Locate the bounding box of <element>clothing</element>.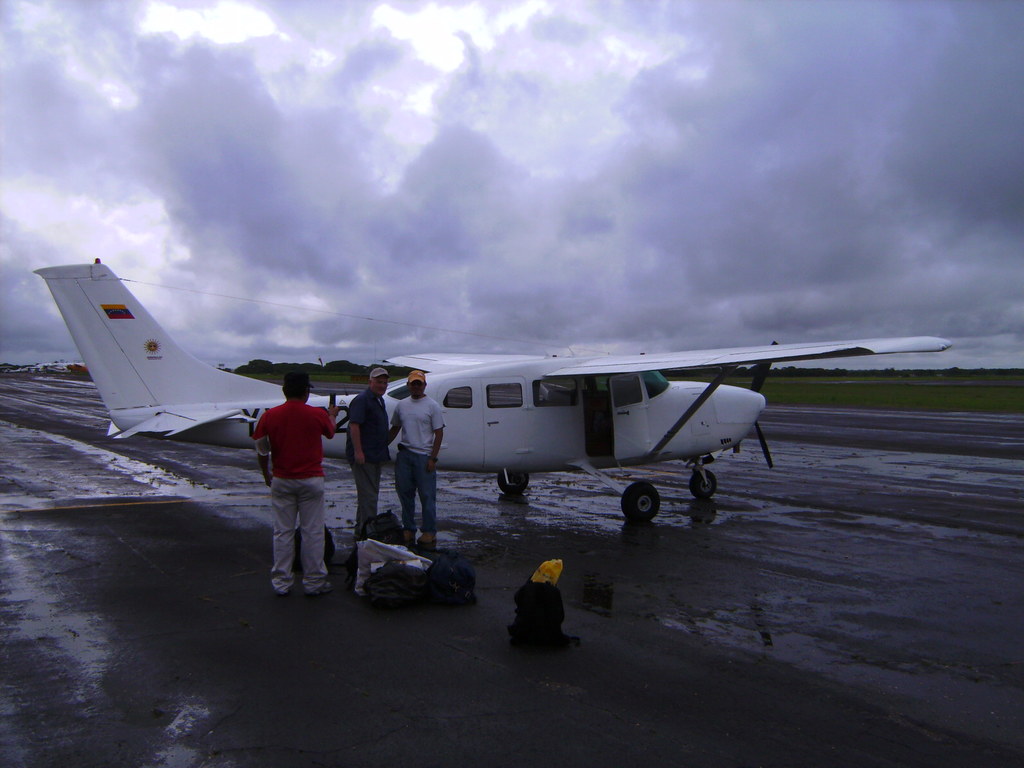
Bounding box: (left=239, top=365, right=347, bottom=590).
